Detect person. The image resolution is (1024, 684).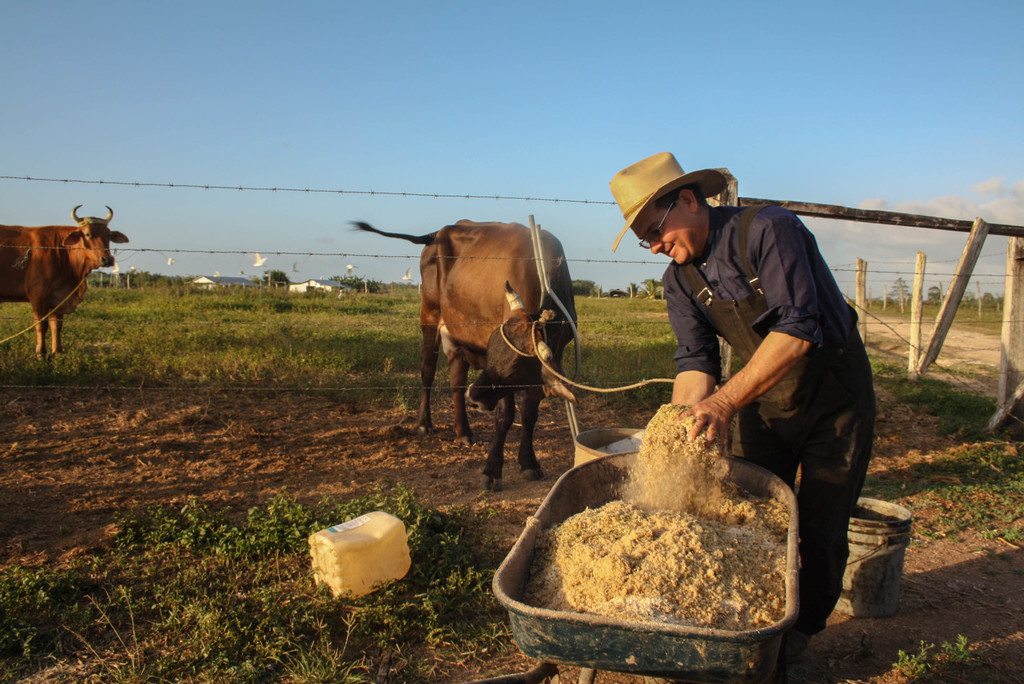
{"left": 595, "top": 158, "right": 838, "bottom": 516}.
